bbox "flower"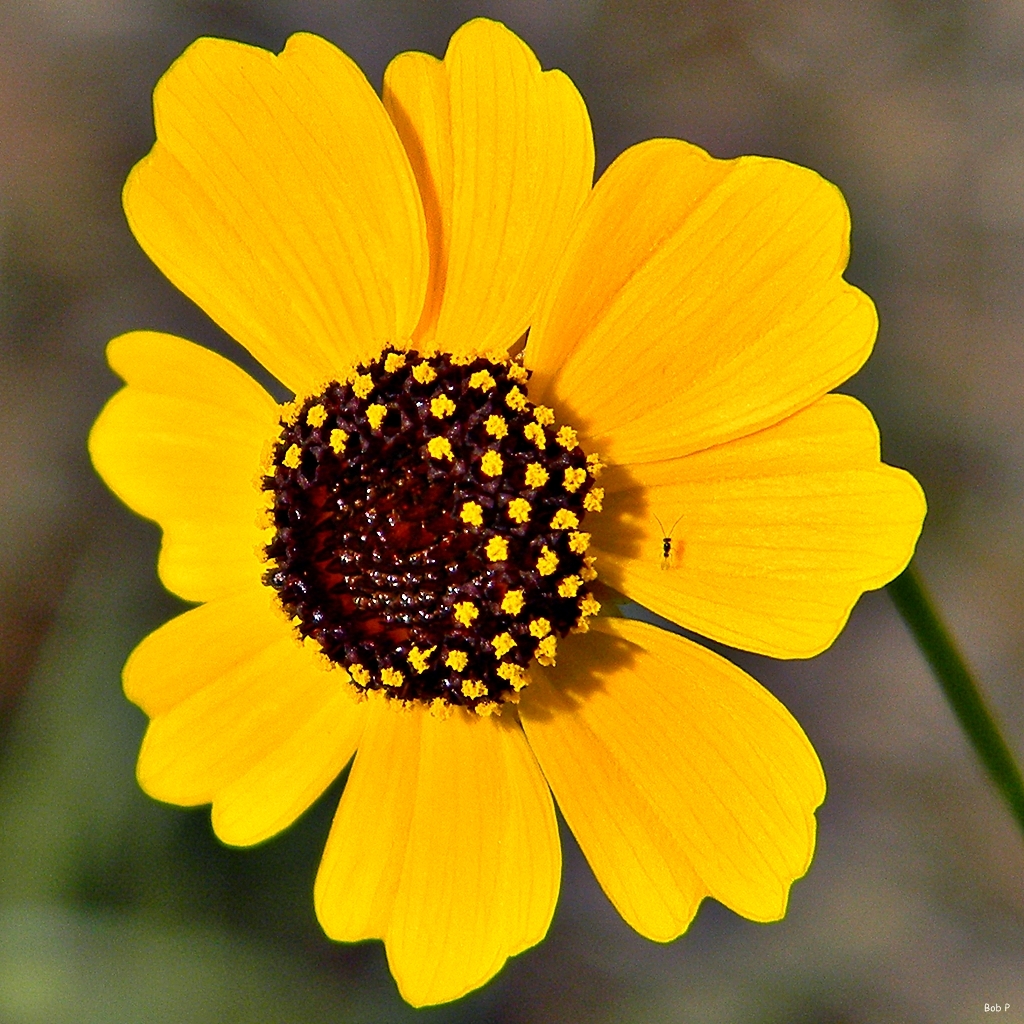
80:71:917:917
